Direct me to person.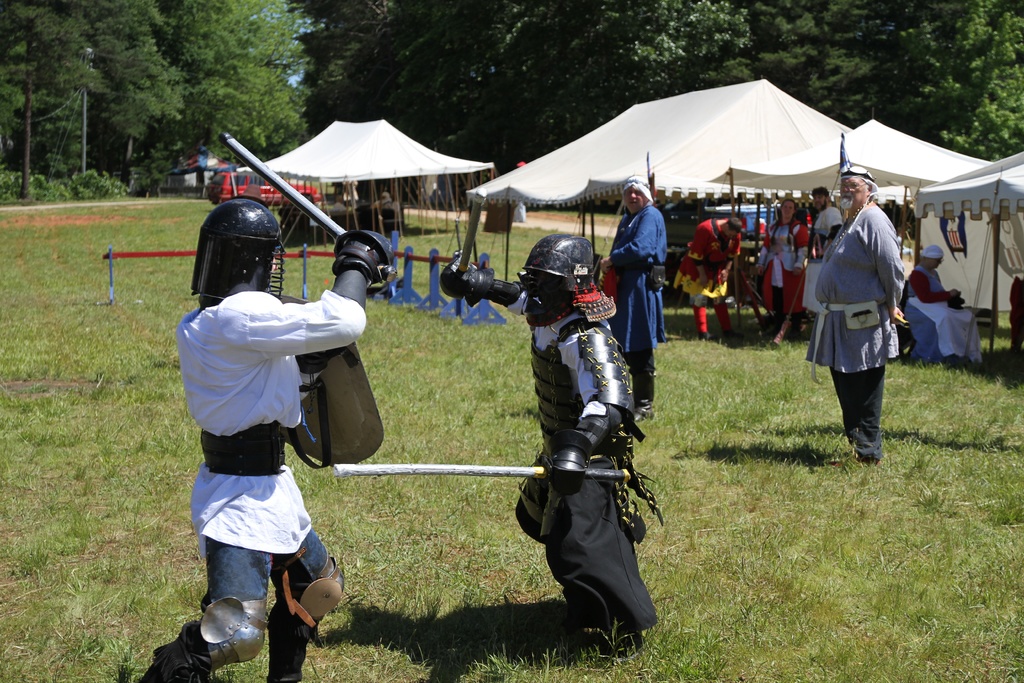
Direction: [157, 176, 326, 682].
